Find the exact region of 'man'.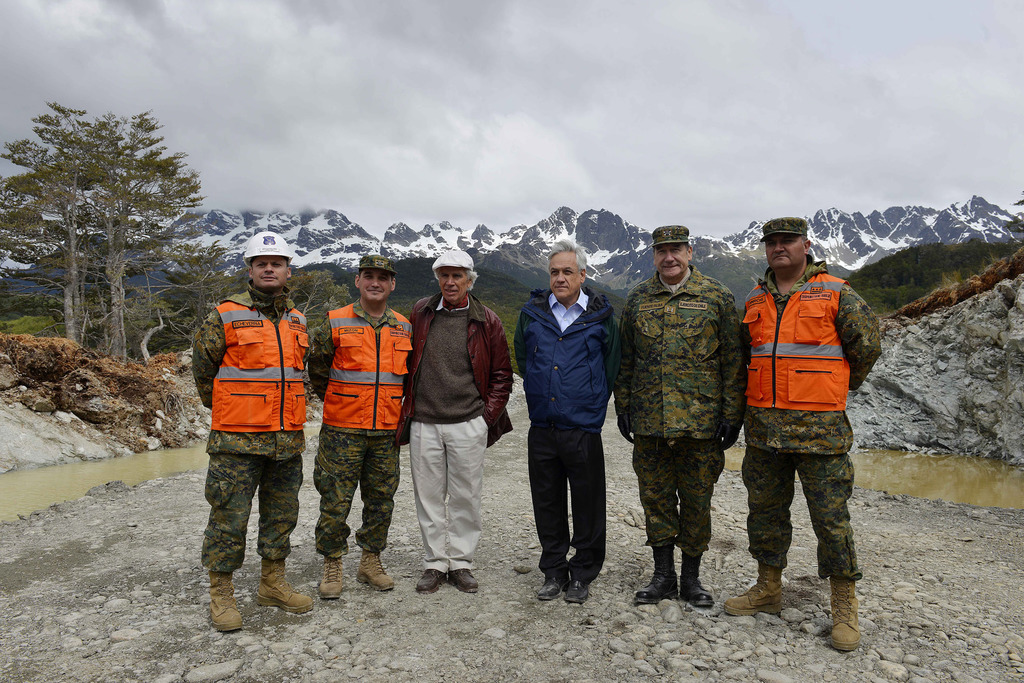
Exact region: 307 260 416 604.
